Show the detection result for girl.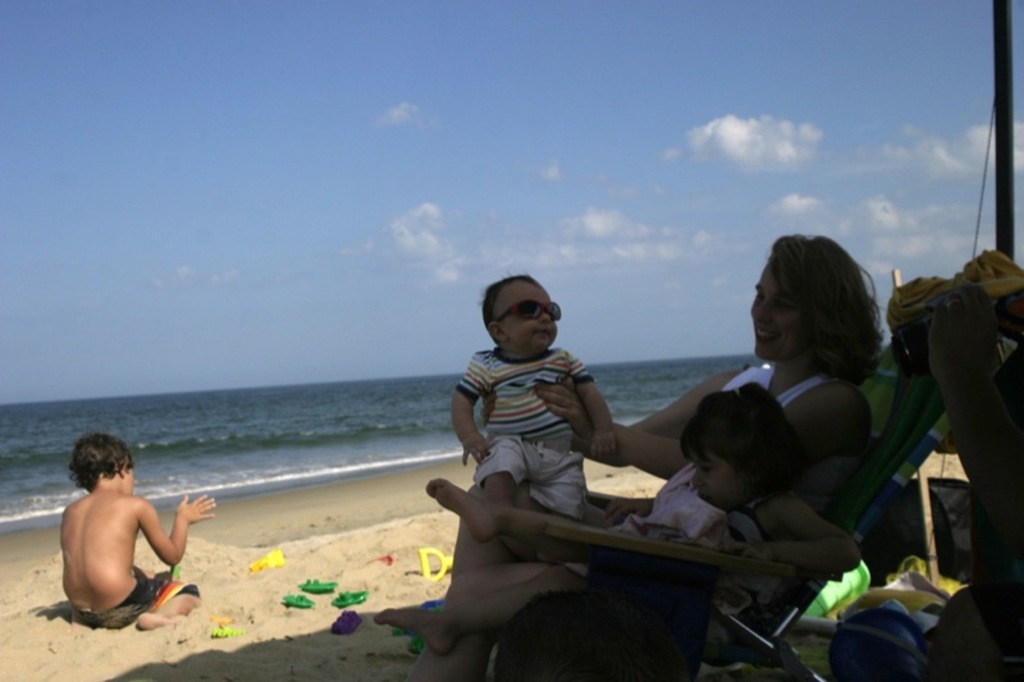
(left=417, top=237, right=881, bottom=681).
